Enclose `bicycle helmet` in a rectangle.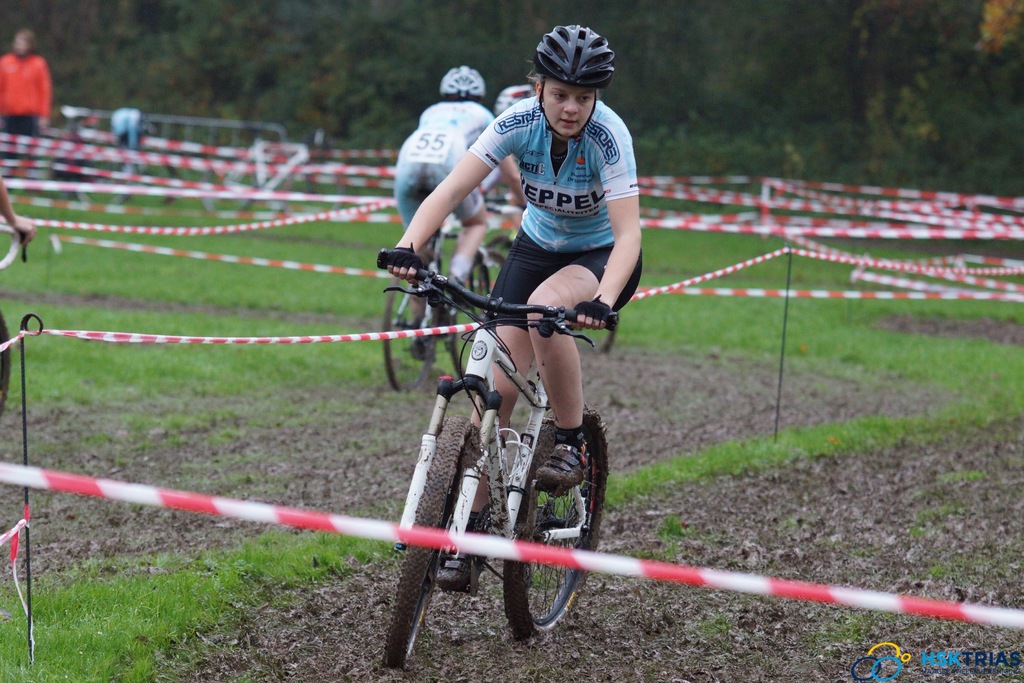
[x1=442, y1=60, x2=488, y2=94].
